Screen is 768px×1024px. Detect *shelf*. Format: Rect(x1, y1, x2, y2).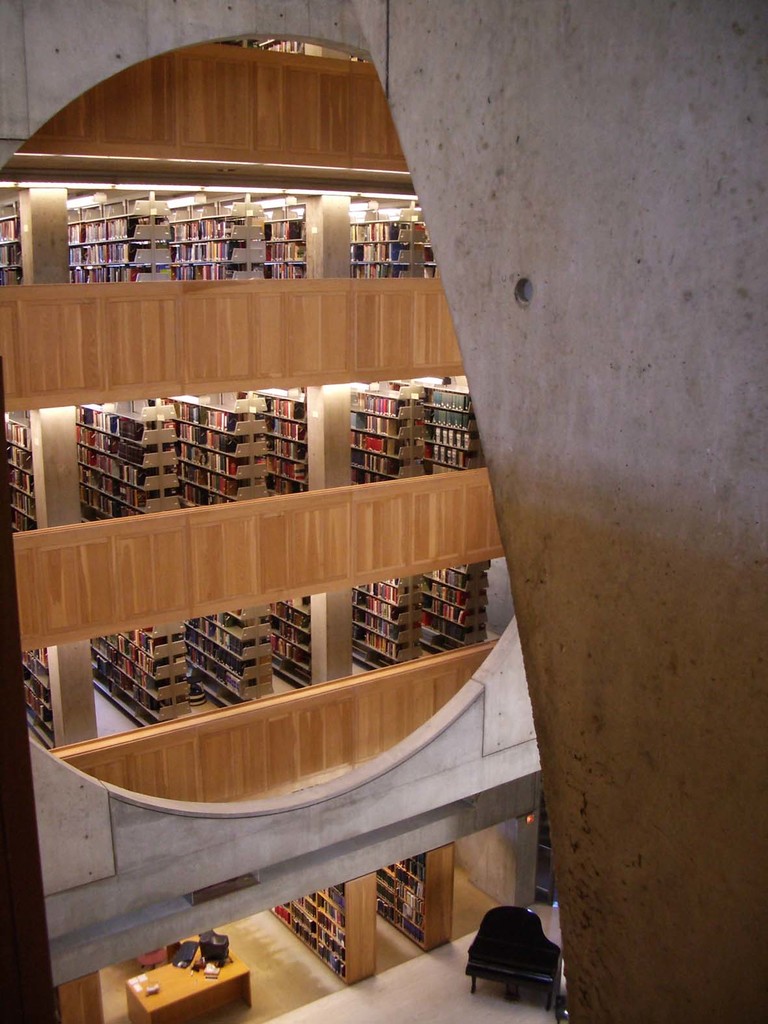
Rect(0, 190, 20, 283).
